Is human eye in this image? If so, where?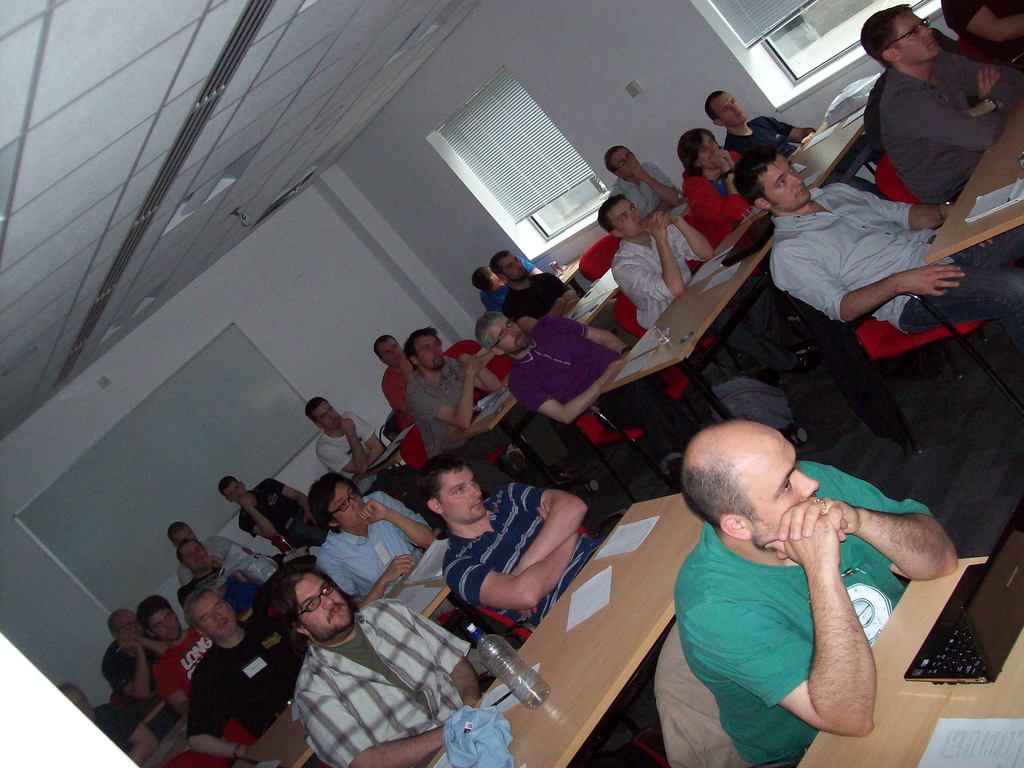
Yes, at left=452, top=486, right=467, bottom=496.
